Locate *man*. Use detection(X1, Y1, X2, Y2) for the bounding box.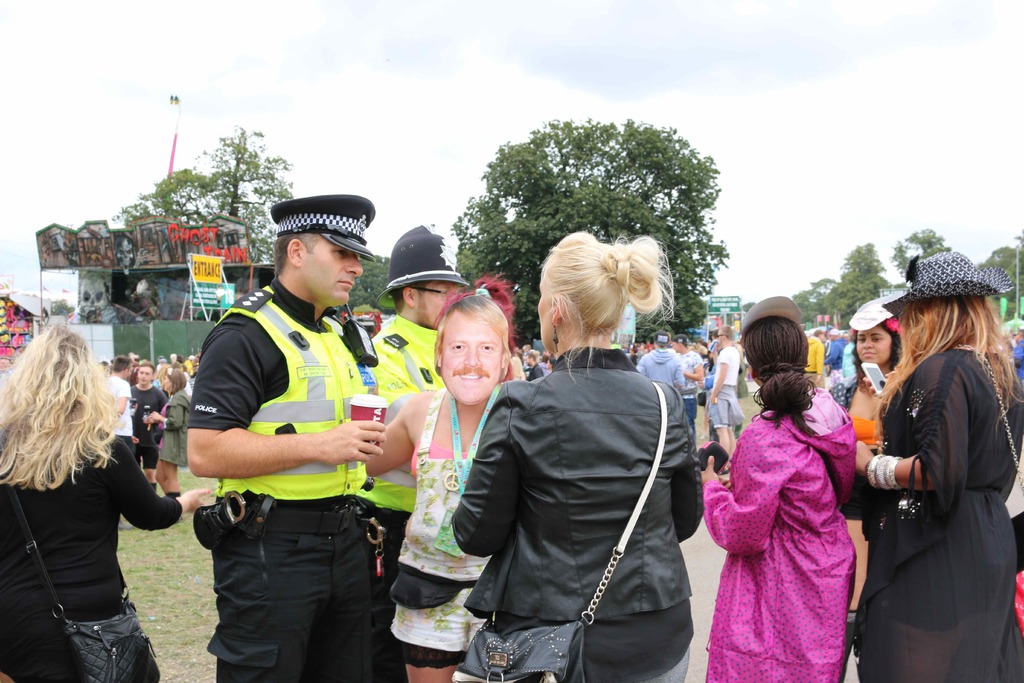
detection(804, 326, 826, 388).
